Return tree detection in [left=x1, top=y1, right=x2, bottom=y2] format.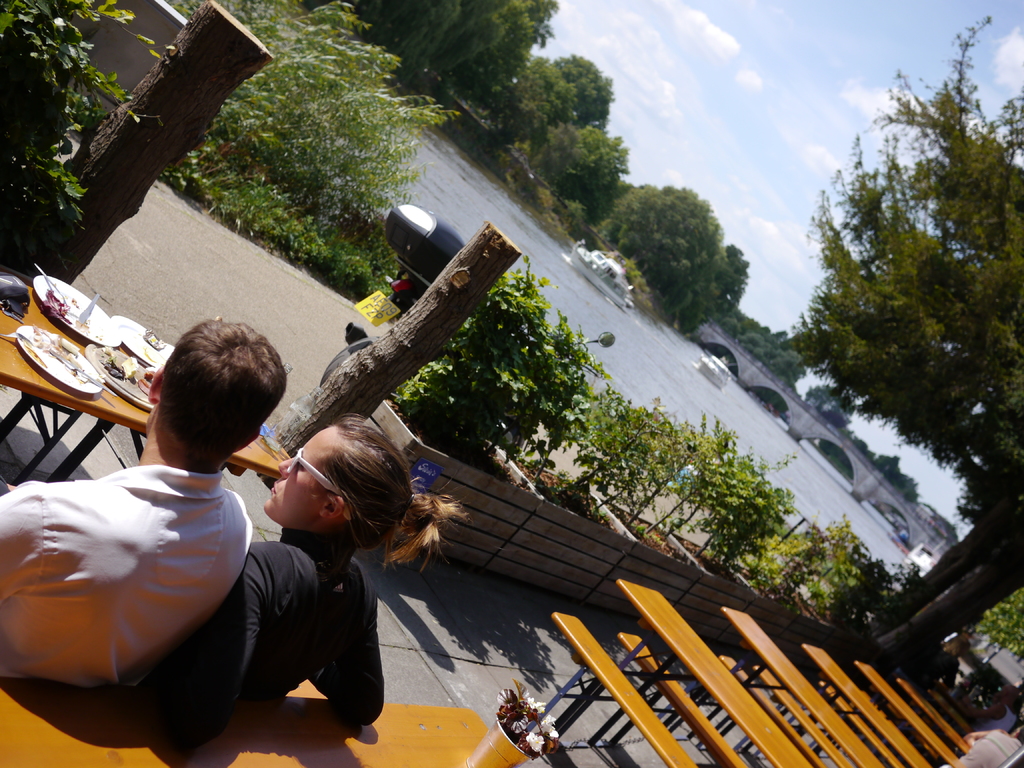
[left=678, top=243, right=752, bottom=337].
